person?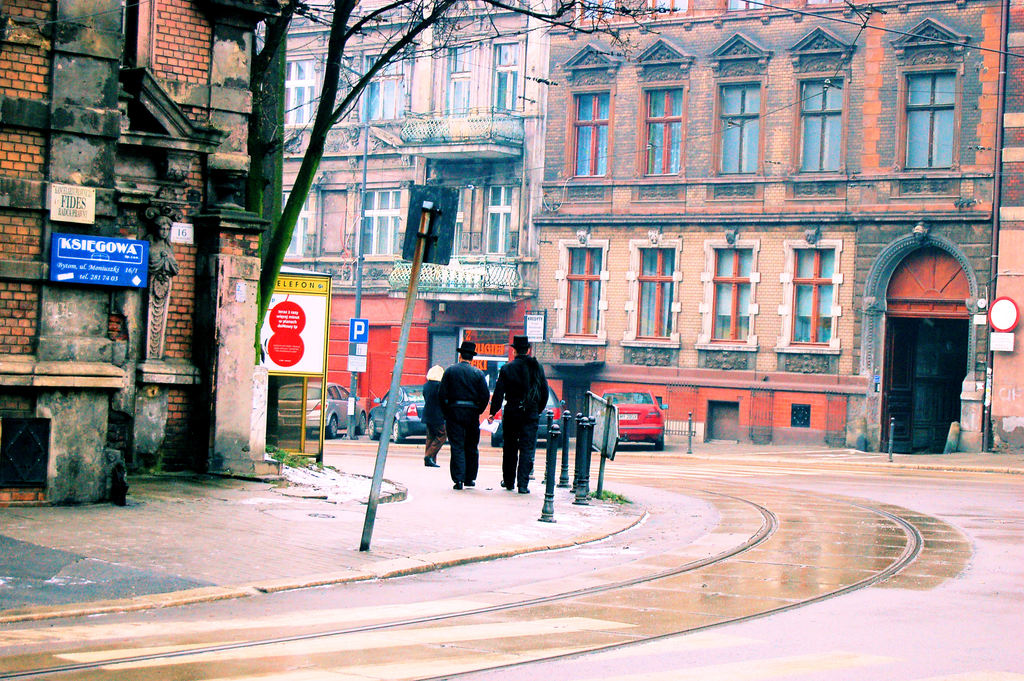
bbox=[437, 342, 500, 488]
